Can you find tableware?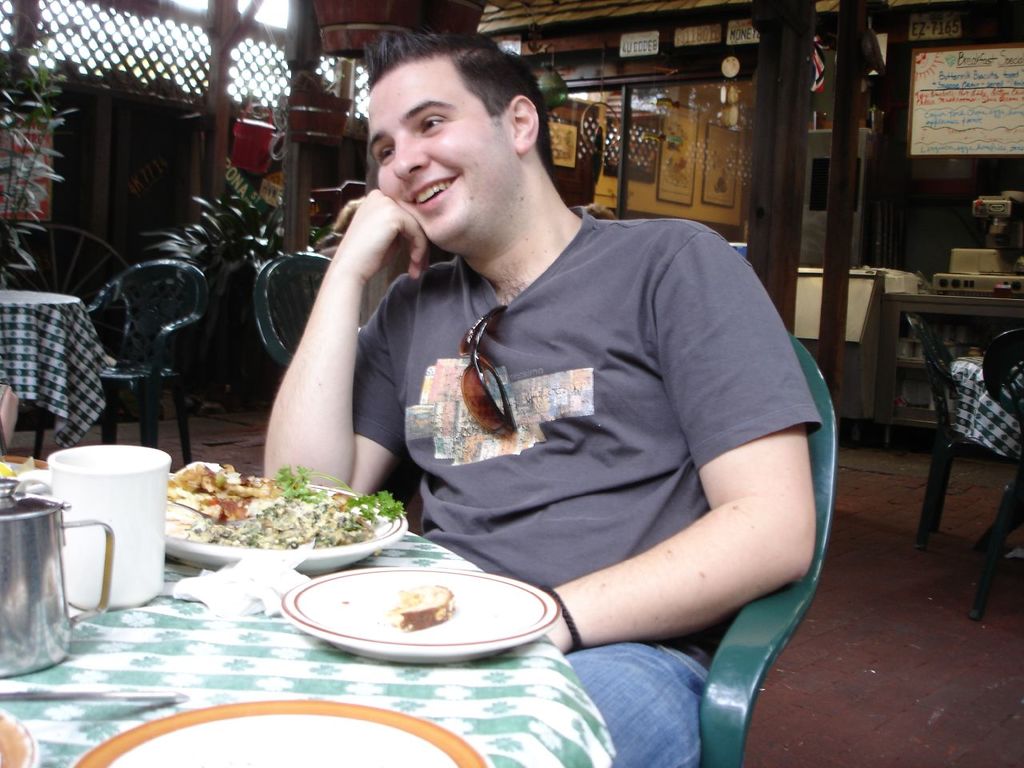
Yes, bounding box: bbox=(42, 442, 177, 614).
